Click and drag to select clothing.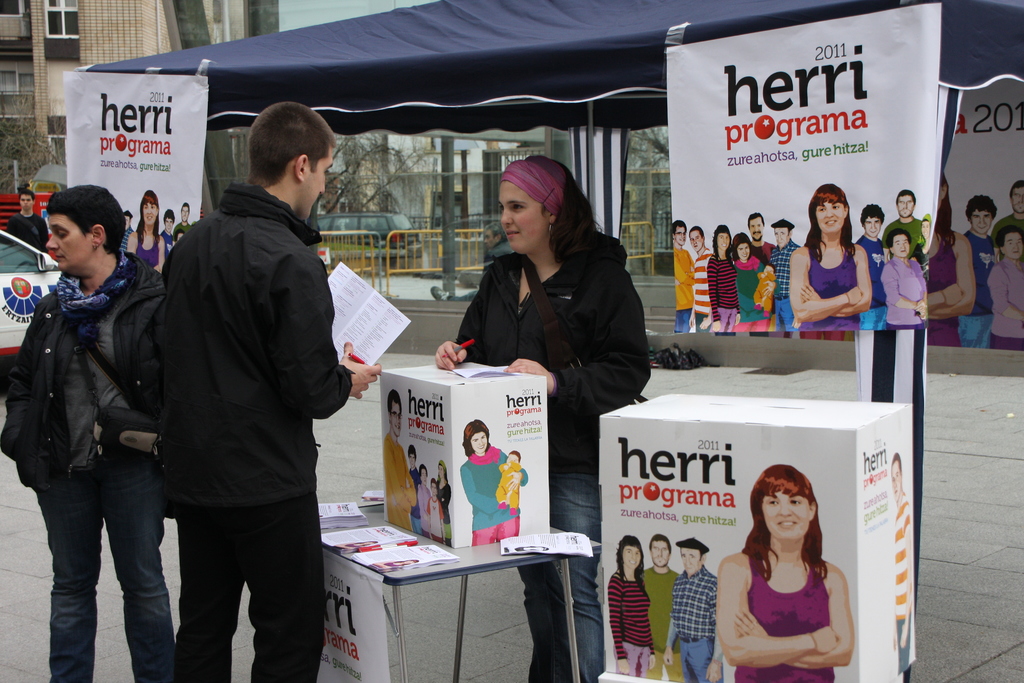
Selection: 412/474/453/543.
